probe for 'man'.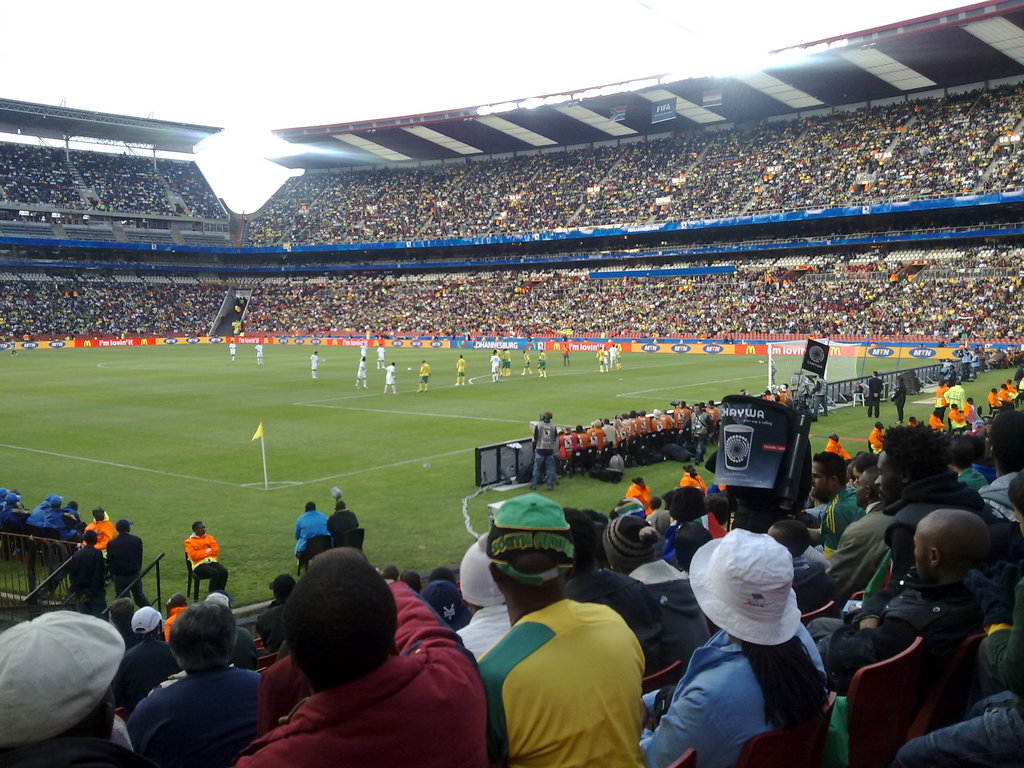
Probe result: region(255, 342, 263, 363).
